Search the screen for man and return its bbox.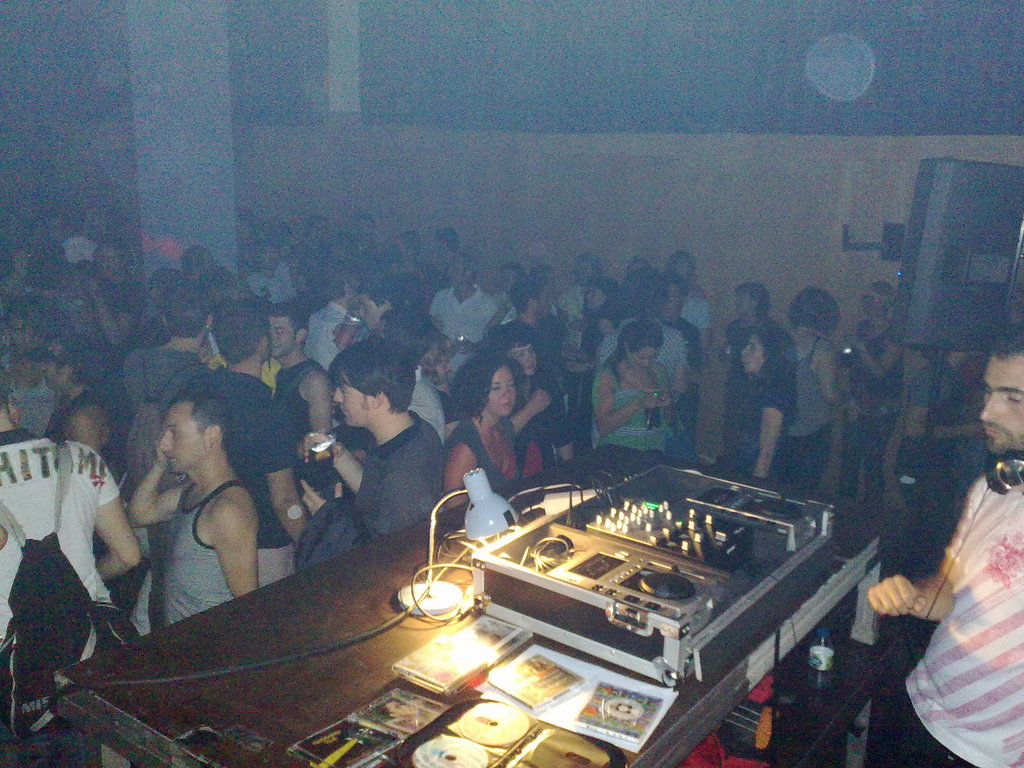
Found: l=175, t=298, r=303, b=542.
